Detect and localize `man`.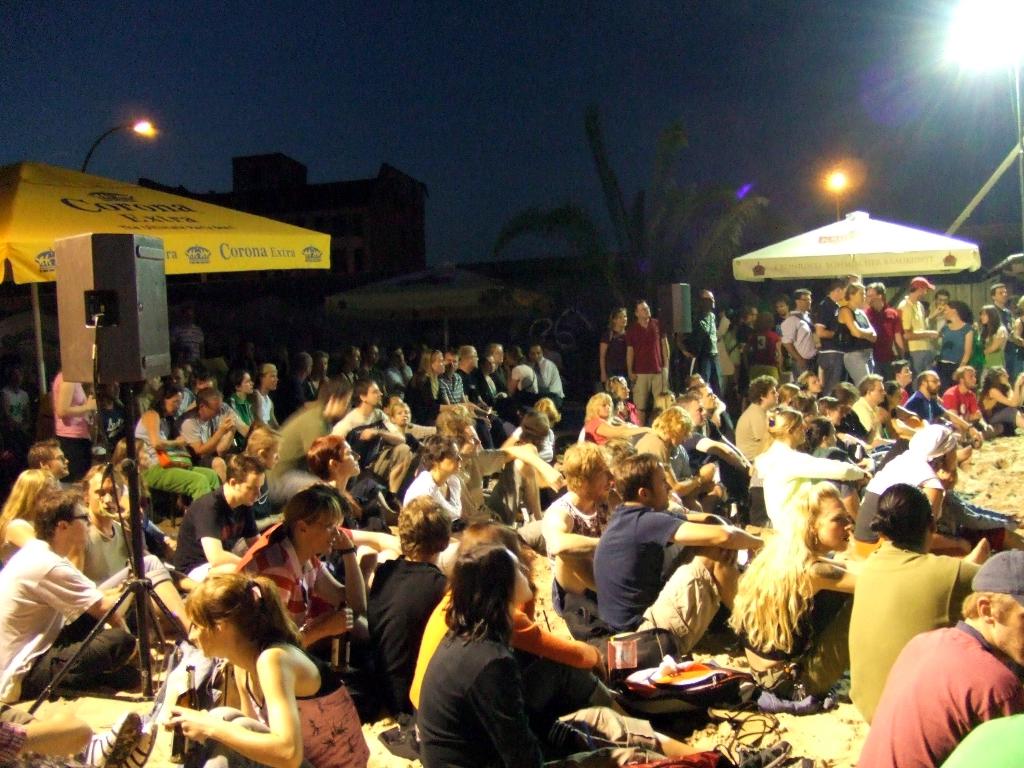
Localized at 523/346/567/405.
